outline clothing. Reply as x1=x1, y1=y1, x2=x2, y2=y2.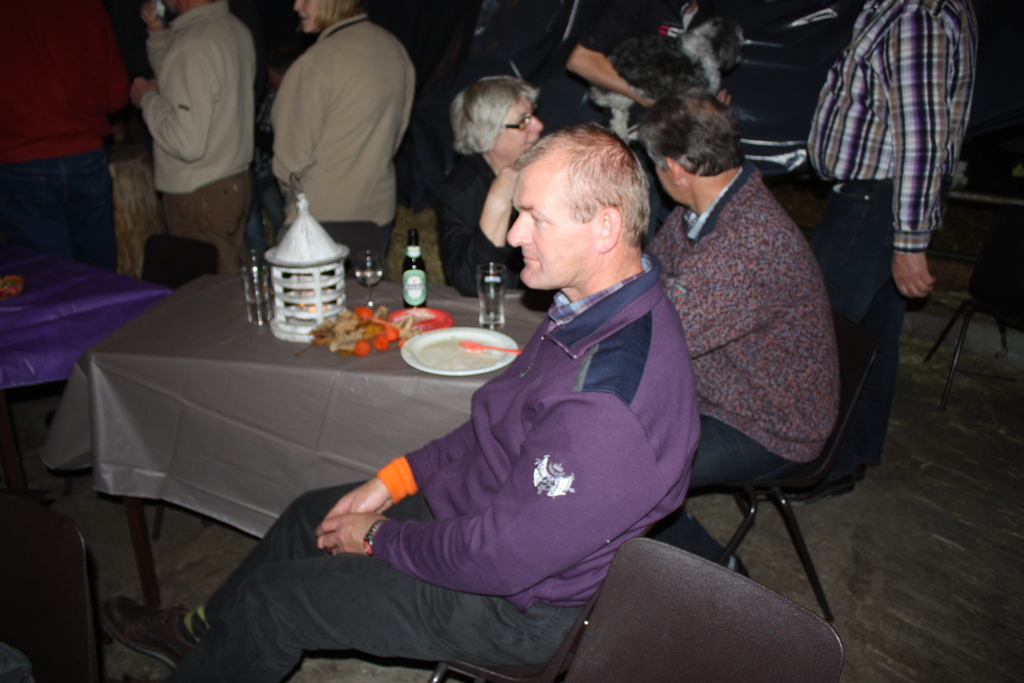
x1=6, y1=0, x2=125, y2=259.
